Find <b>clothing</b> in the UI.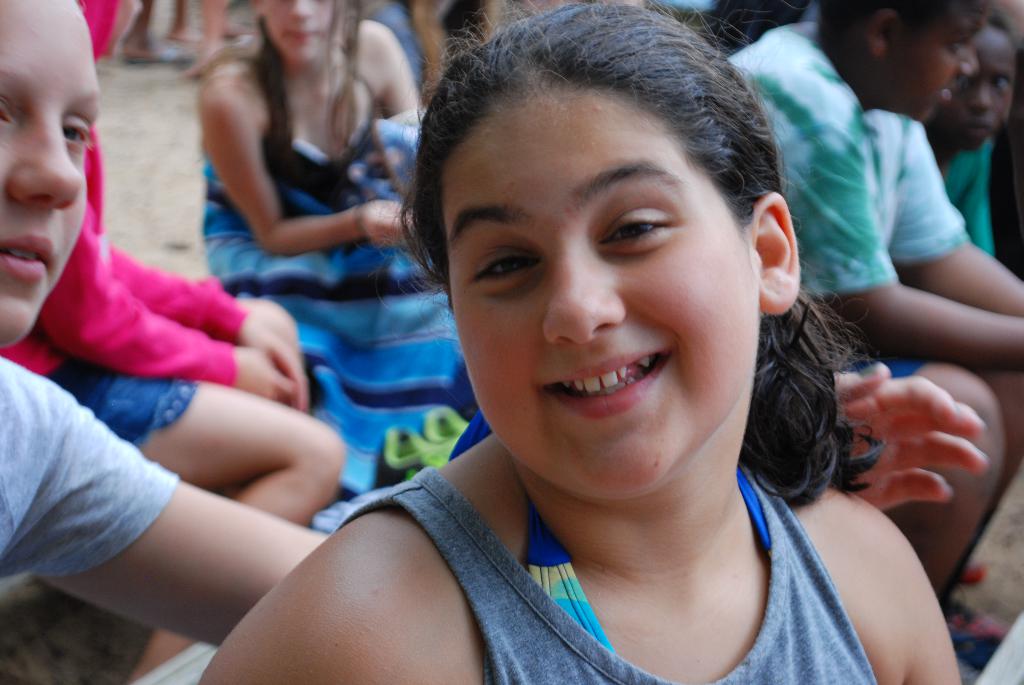
UI element at 728:20:973:375.
